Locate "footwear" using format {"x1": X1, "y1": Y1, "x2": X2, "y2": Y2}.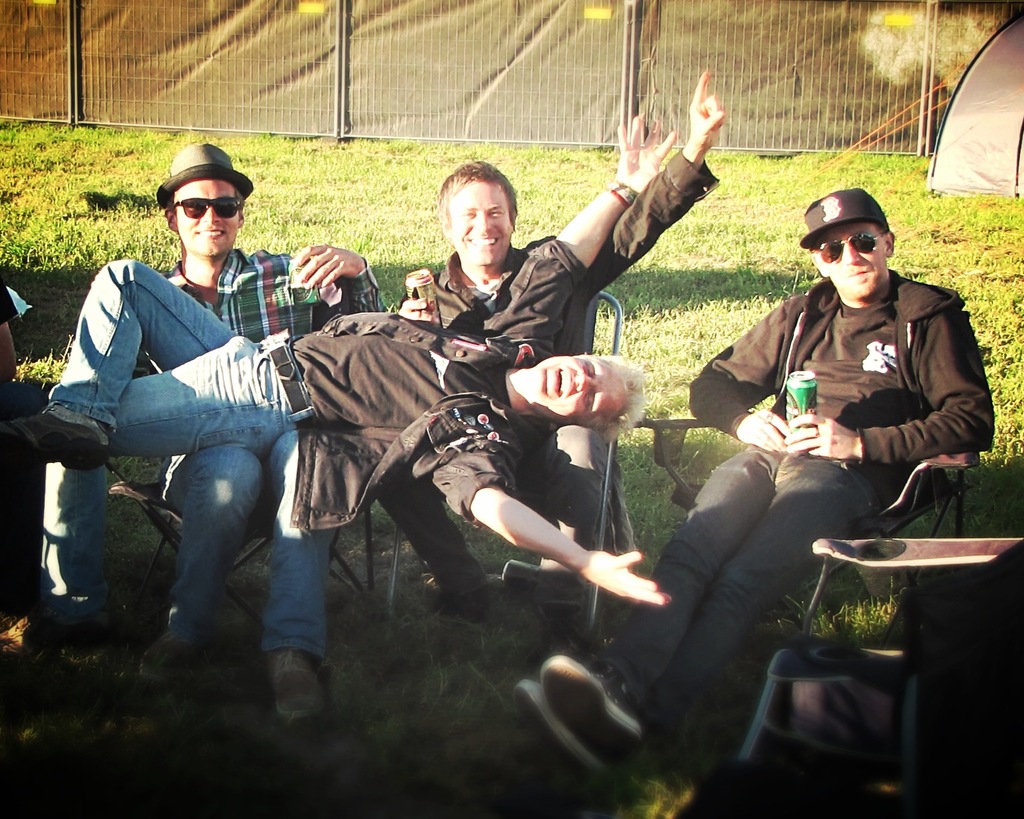
{"x1": 0, "y1": 412, "x2": 109, "y2": 471}.
